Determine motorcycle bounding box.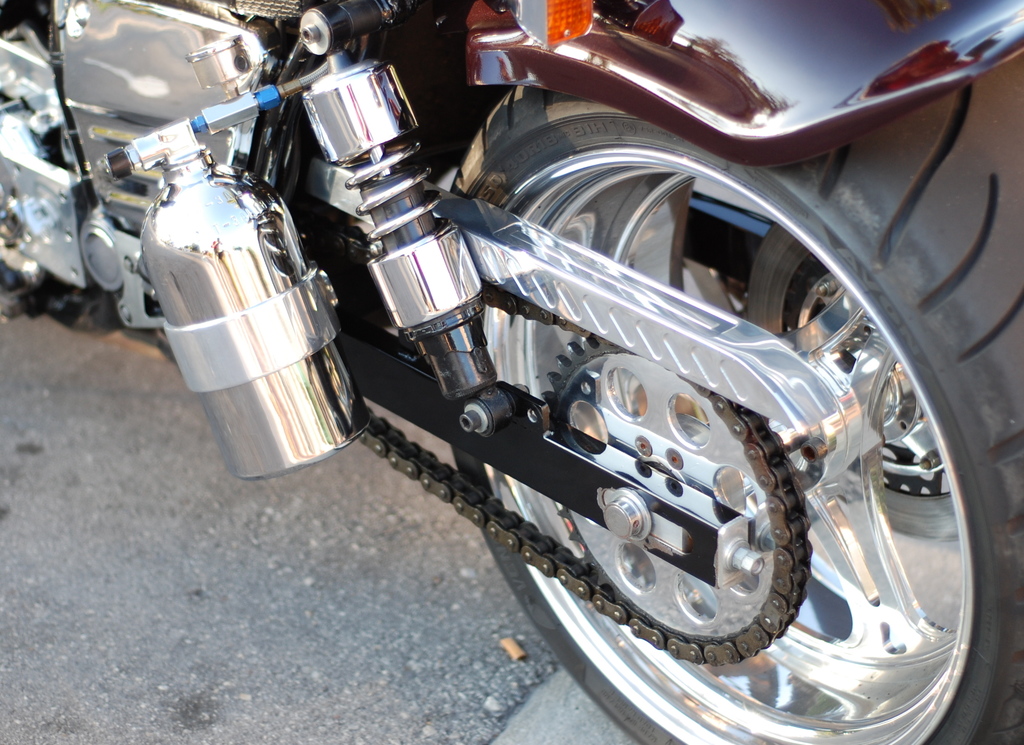
Determined: bbox(67, 0, 989, 728).
